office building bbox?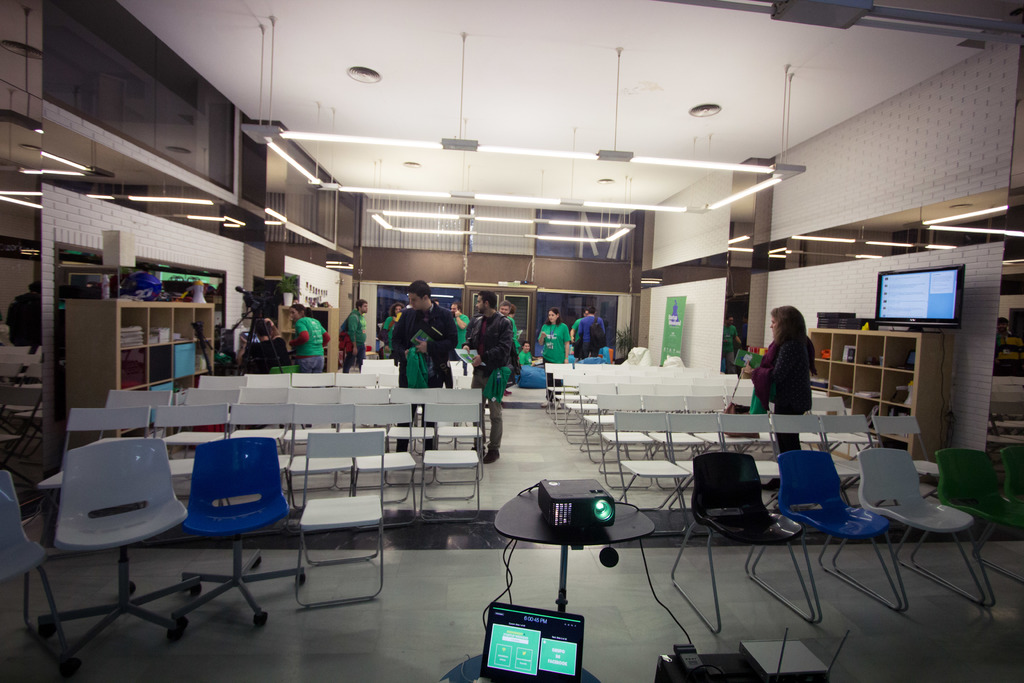
l=0, t=1, r=1023, b=682
